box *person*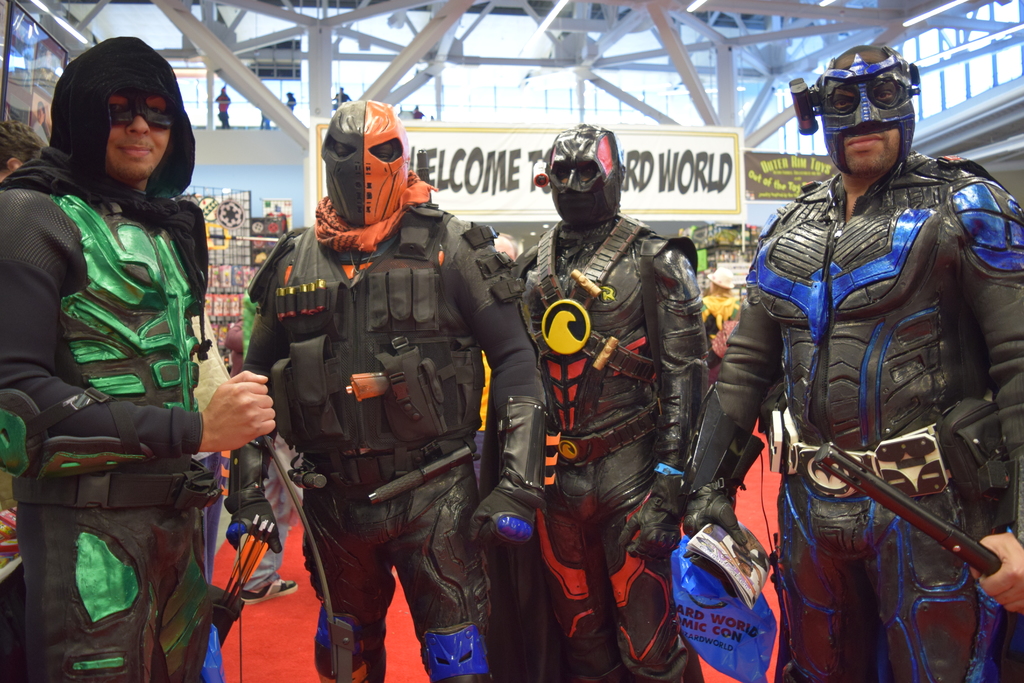
<region>704, 268, 744, 335</region>
